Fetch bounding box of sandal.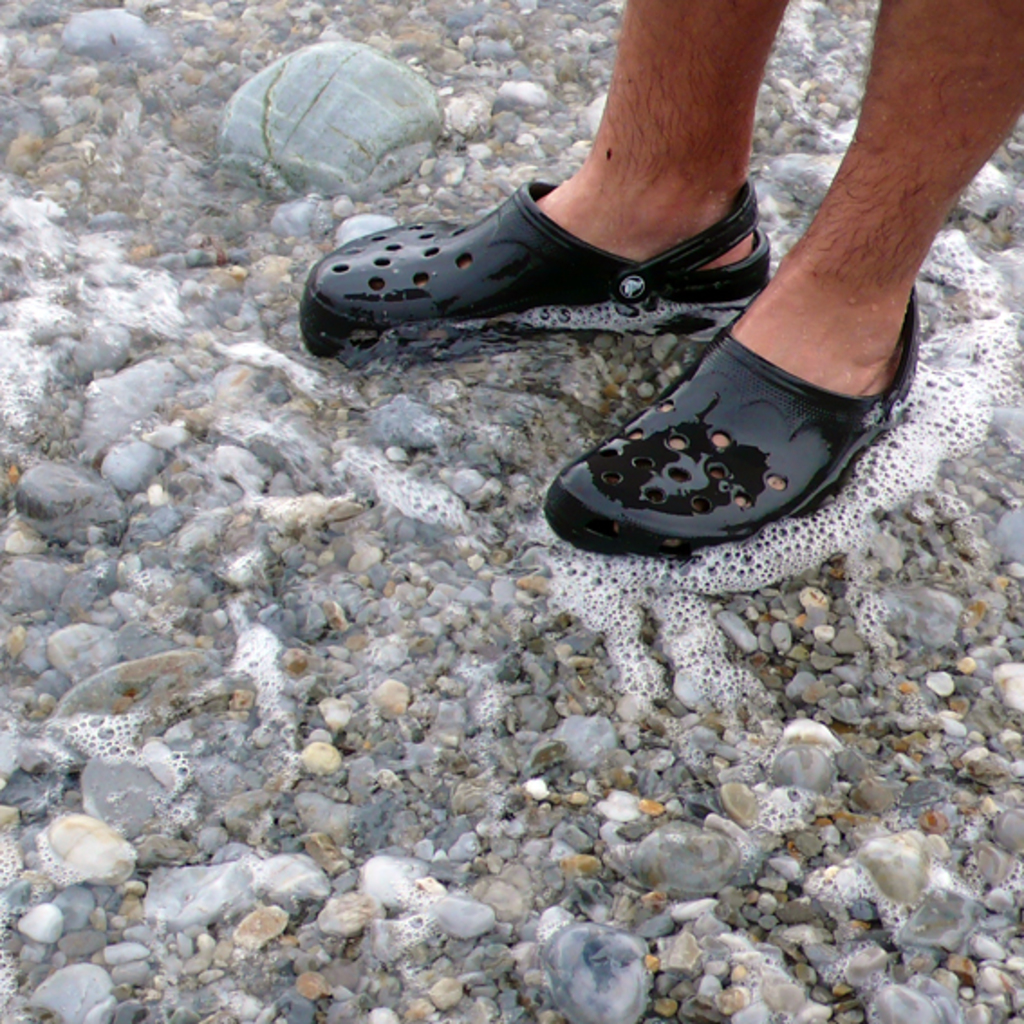
Bbox: select_region(303, 190, 771, 356).
